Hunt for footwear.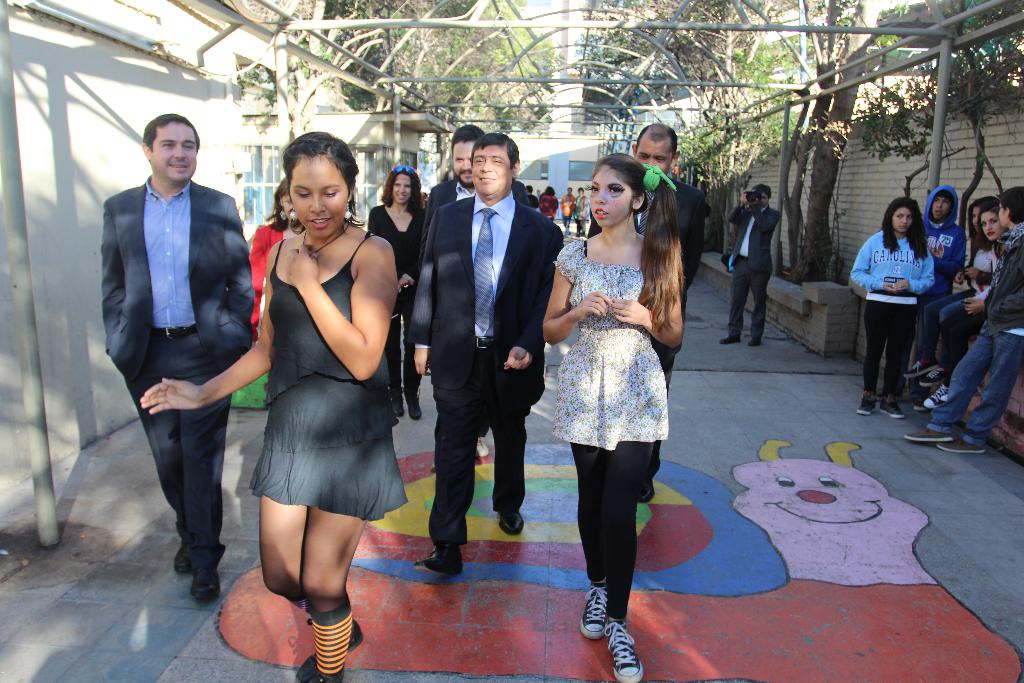
Hunted down at {"x1": 879, "y1": 399, "x2": 904, "y2": 422}.
